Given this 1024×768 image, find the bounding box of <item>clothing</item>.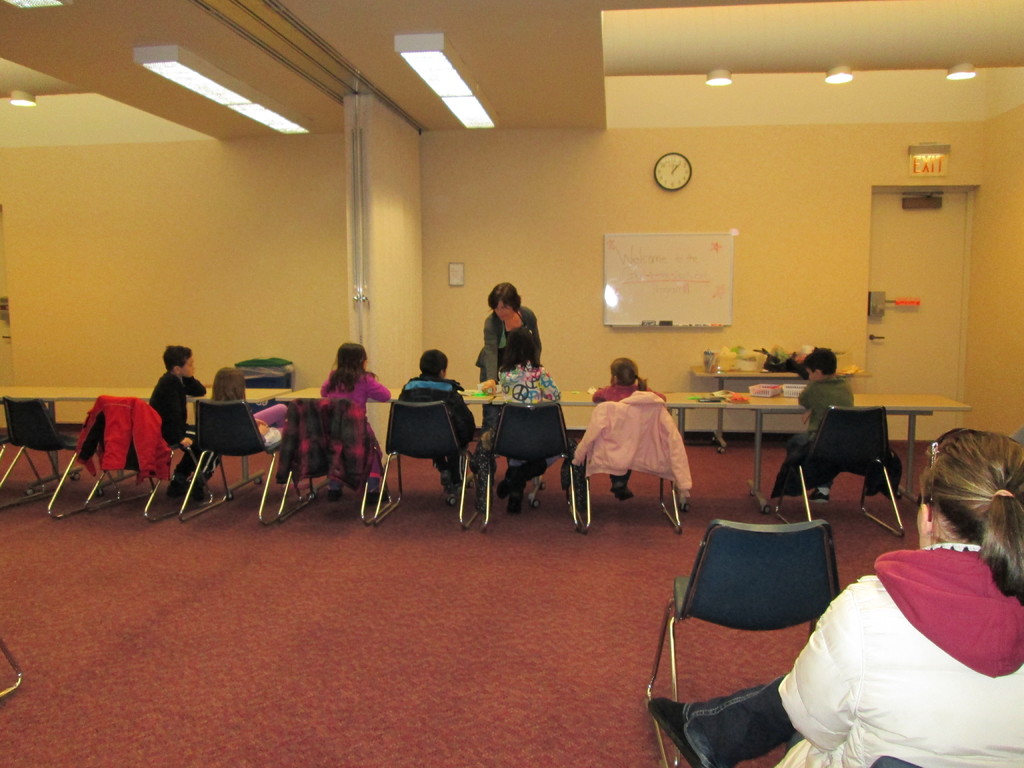
left=683, top=540, right=1023, bottom=767.
